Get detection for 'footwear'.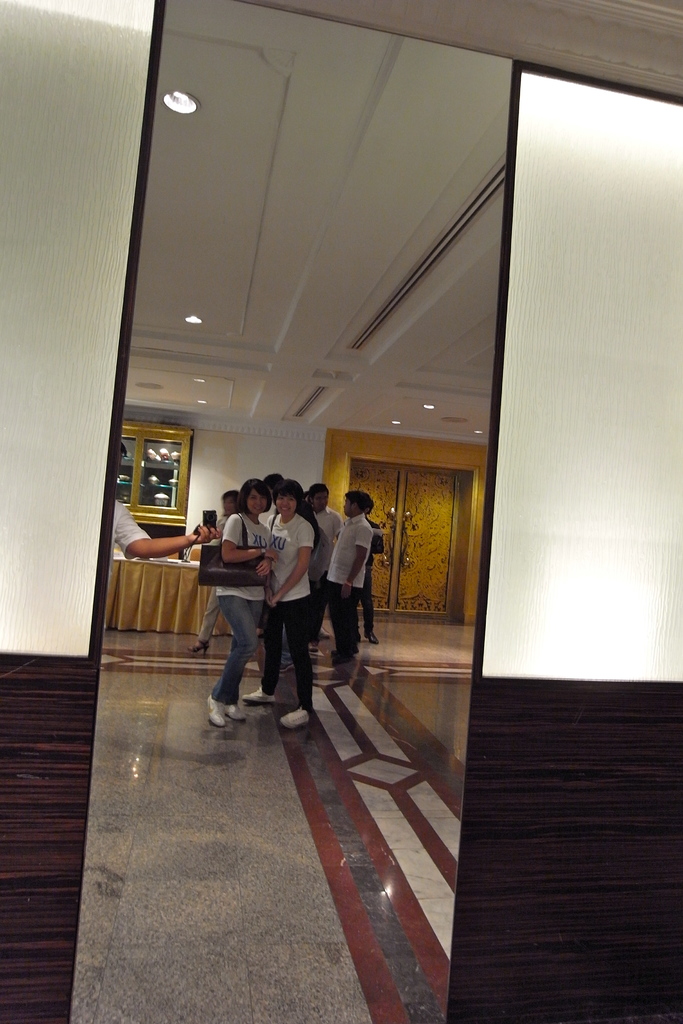
Detection: <box>281,705,312,732</box>.
